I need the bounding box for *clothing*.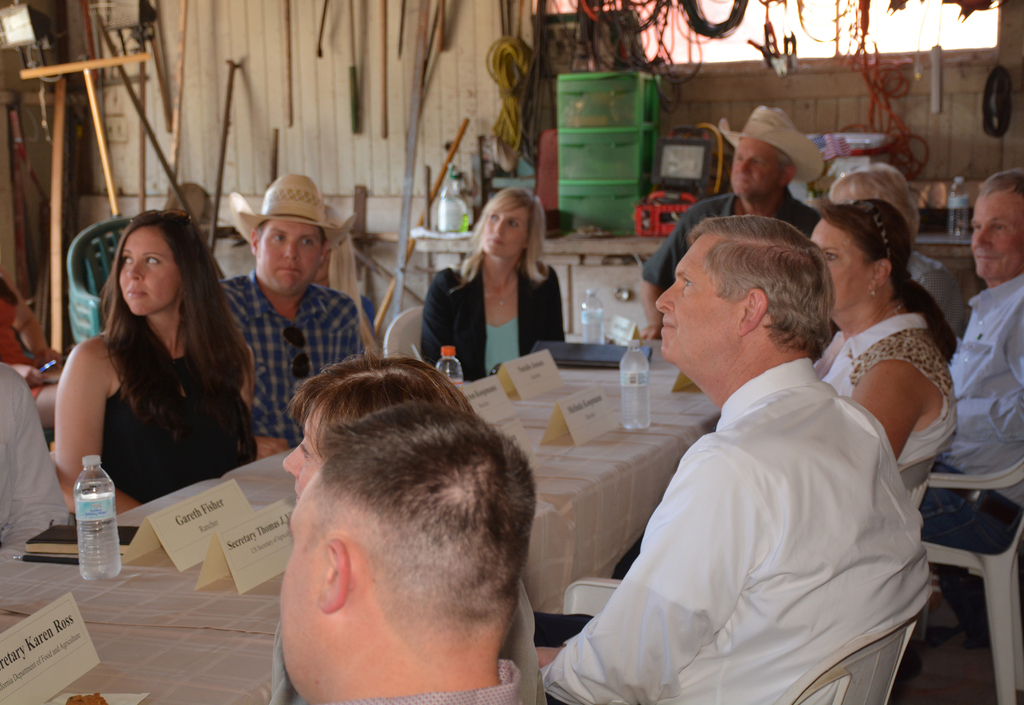
Here it is: [left=920, top=272, right=1023, bottom=552].
